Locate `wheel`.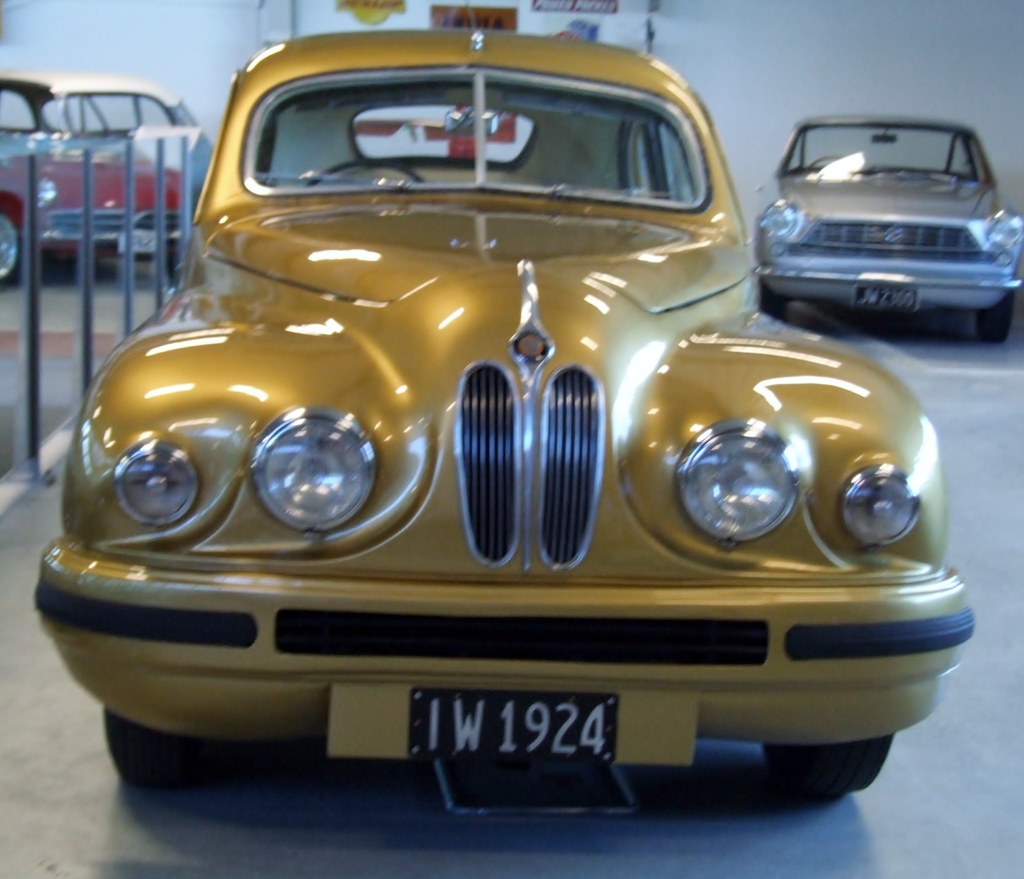
Bounding box: box=[0, 214, 26, 288].
